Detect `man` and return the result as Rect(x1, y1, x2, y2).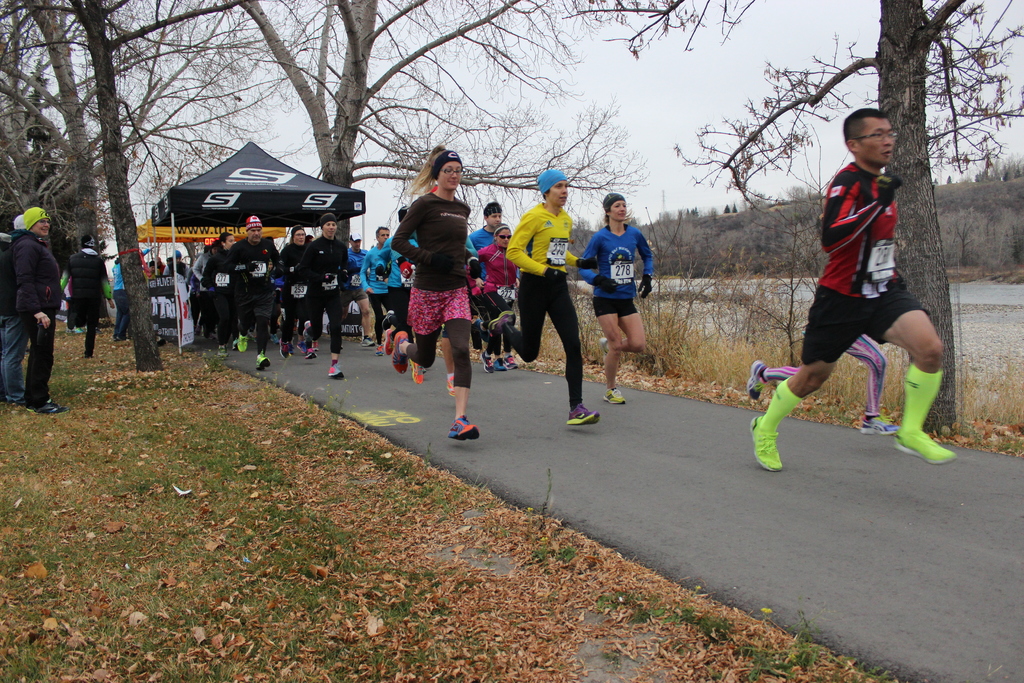
Rect(751, 111, 950, 469).
